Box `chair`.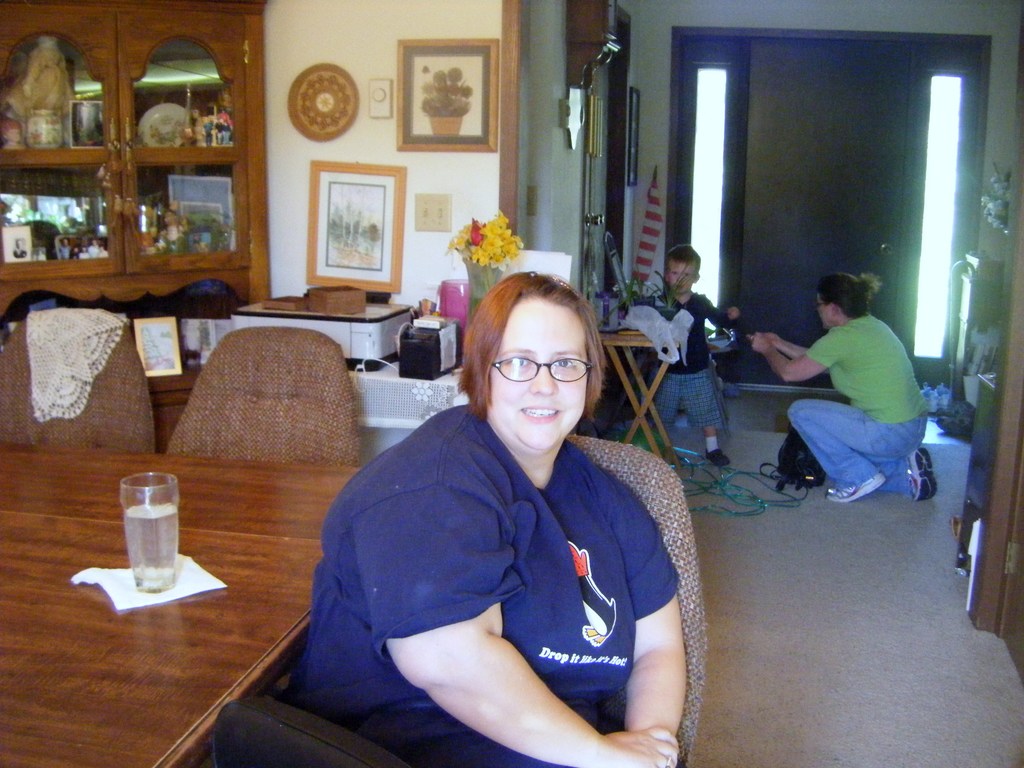
select_region(563, 434, 710, 767).
